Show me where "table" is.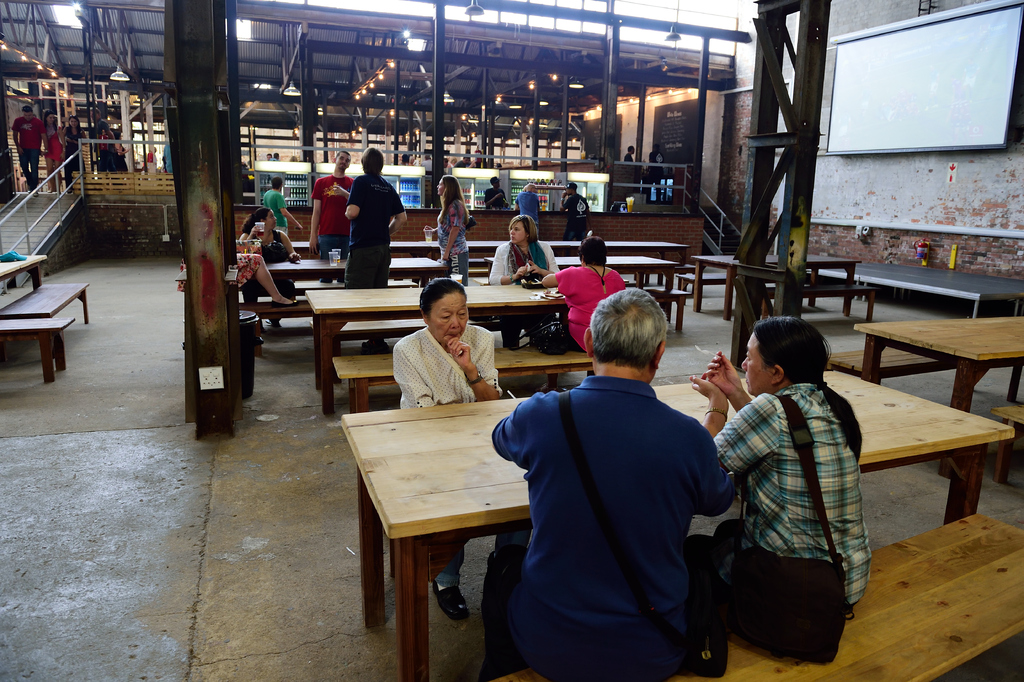
"table" is at Rect(300, 282, 568, 417).
